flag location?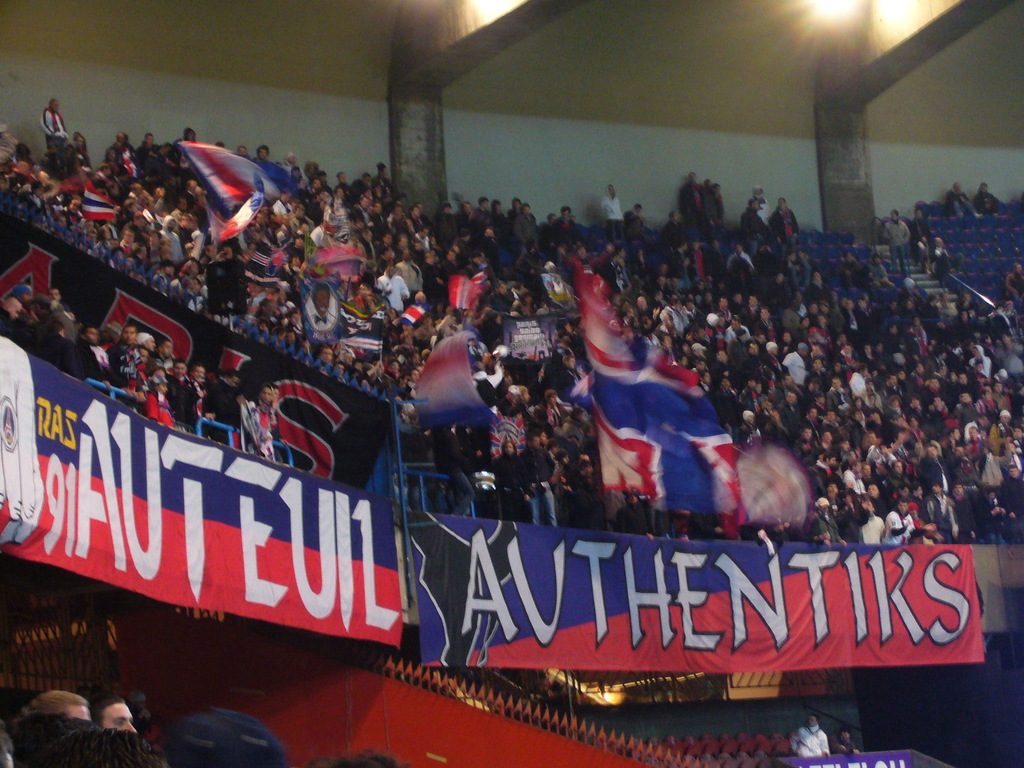
120 143 146 183
